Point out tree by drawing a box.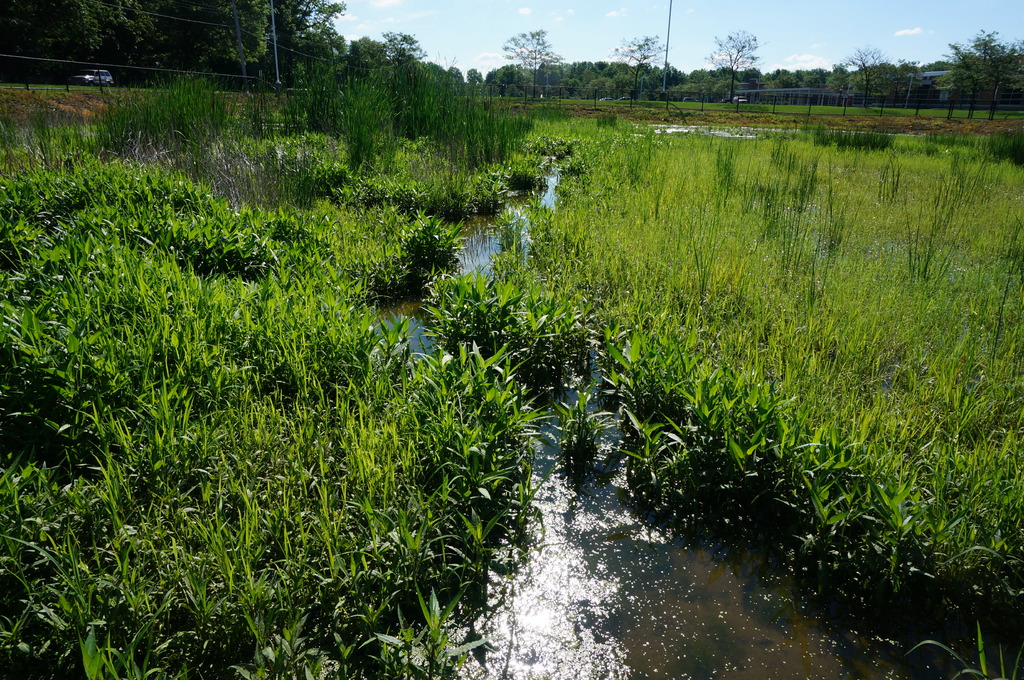
943 23 1017 99.
